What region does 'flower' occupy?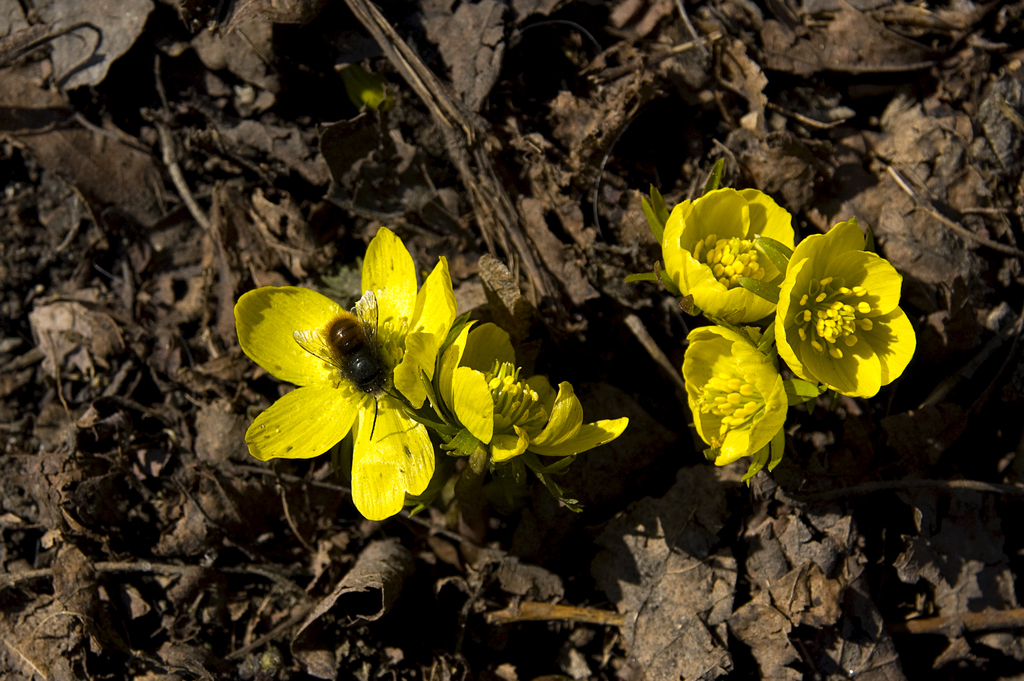
x1=648 y1=185 x2=791 y2=320.
